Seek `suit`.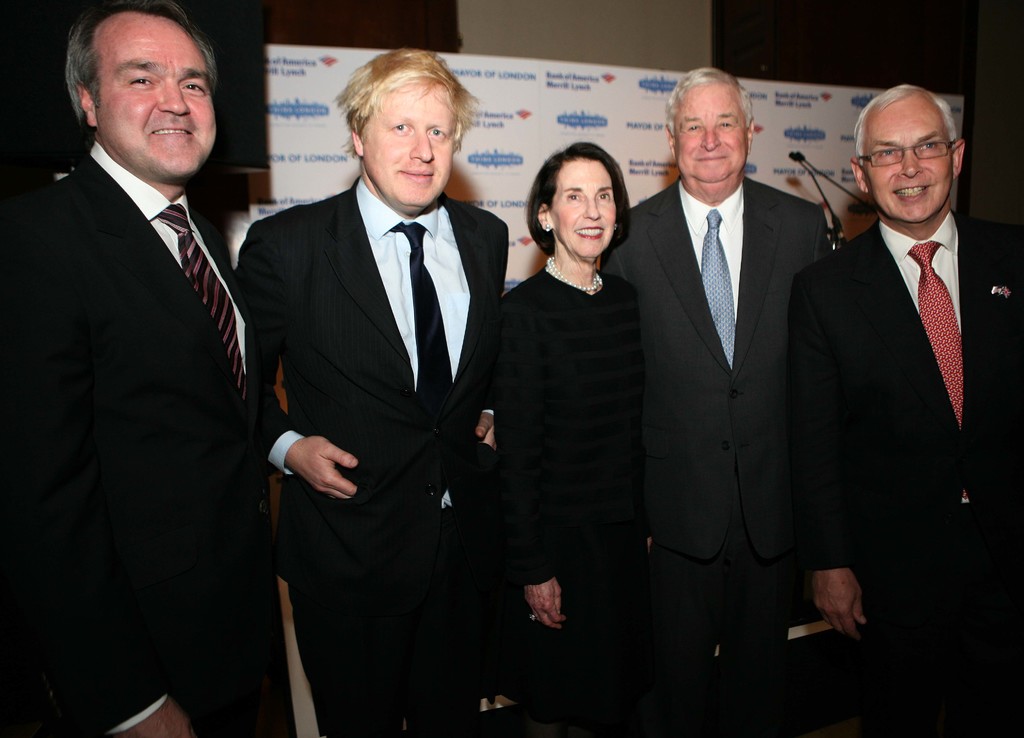
rect(783, 217, 1023, 737).
